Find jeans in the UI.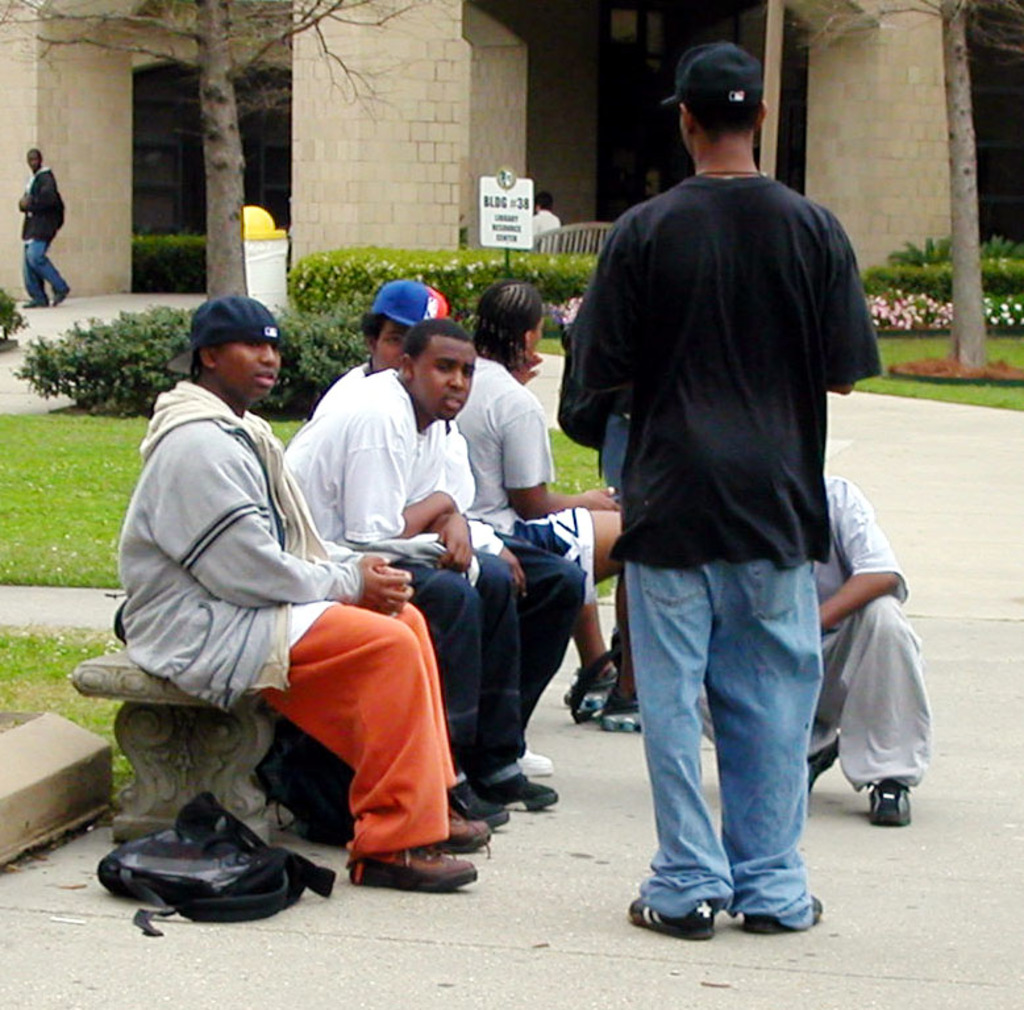
UI element at (632,550,827,930).
